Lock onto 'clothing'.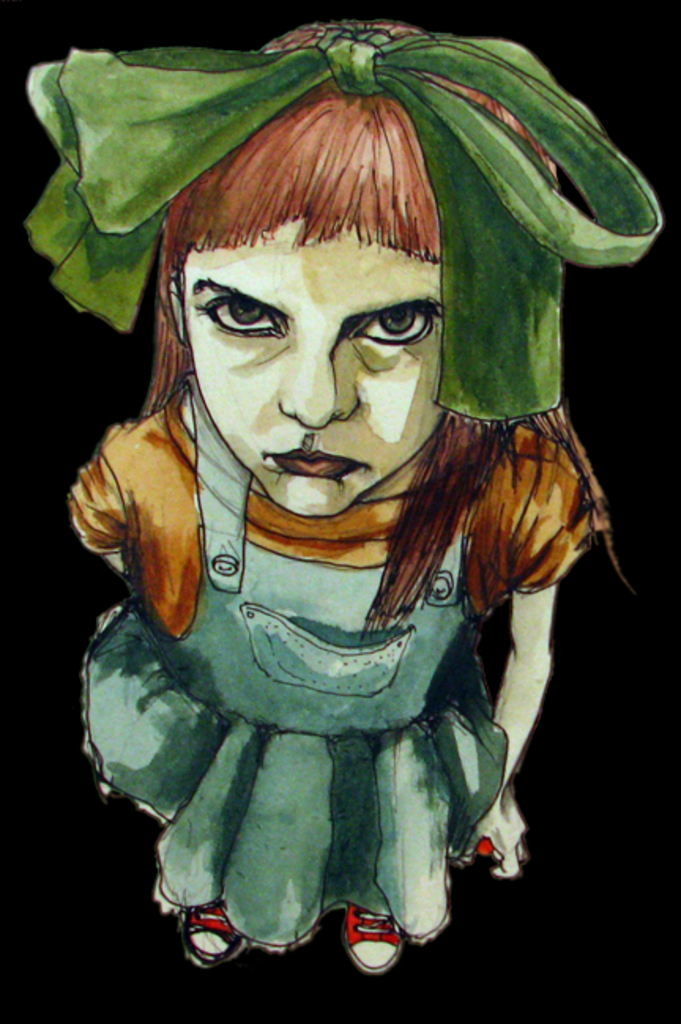
Locked: rect(66, 359, 531, 939).
